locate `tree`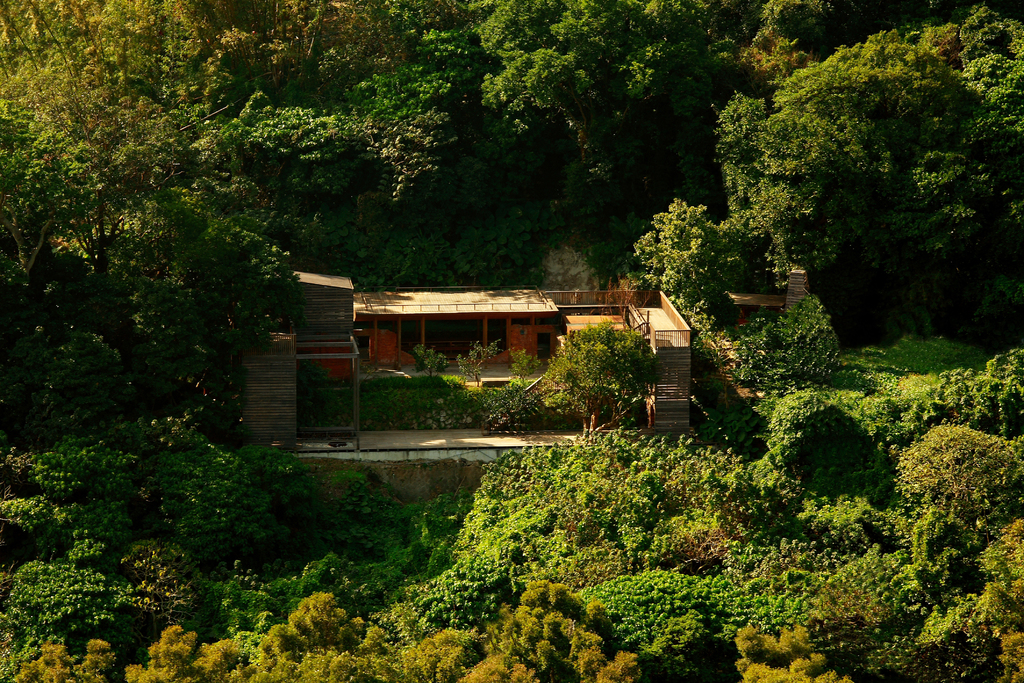
pyautogui.locateOnScreen(384, 618, 467, 682)
